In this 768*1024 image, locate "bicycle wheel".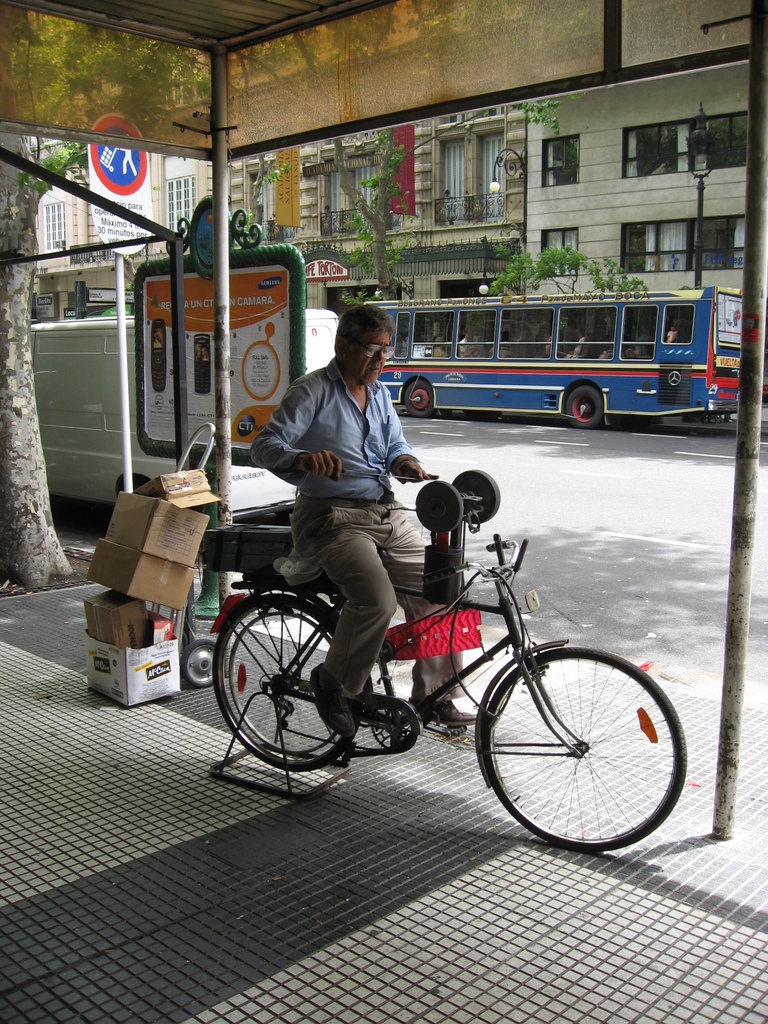
Bounding box: <box>211,589,373,774</box>.
